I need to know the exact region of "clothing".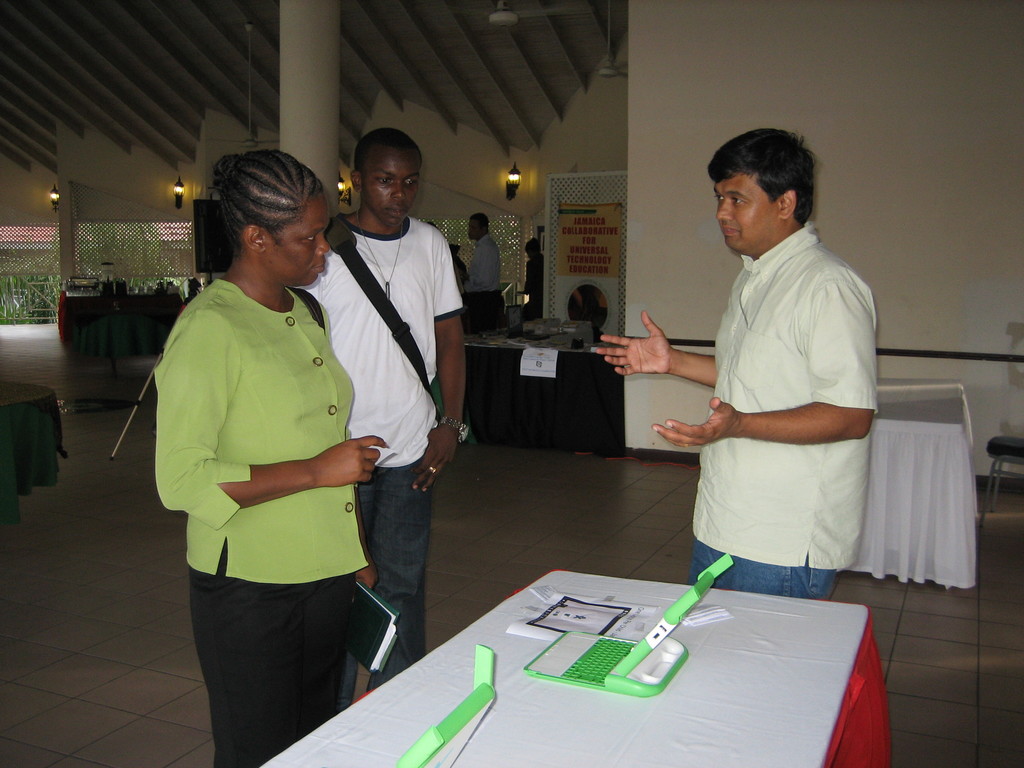
Region: box(150, 277, 371, 767).
